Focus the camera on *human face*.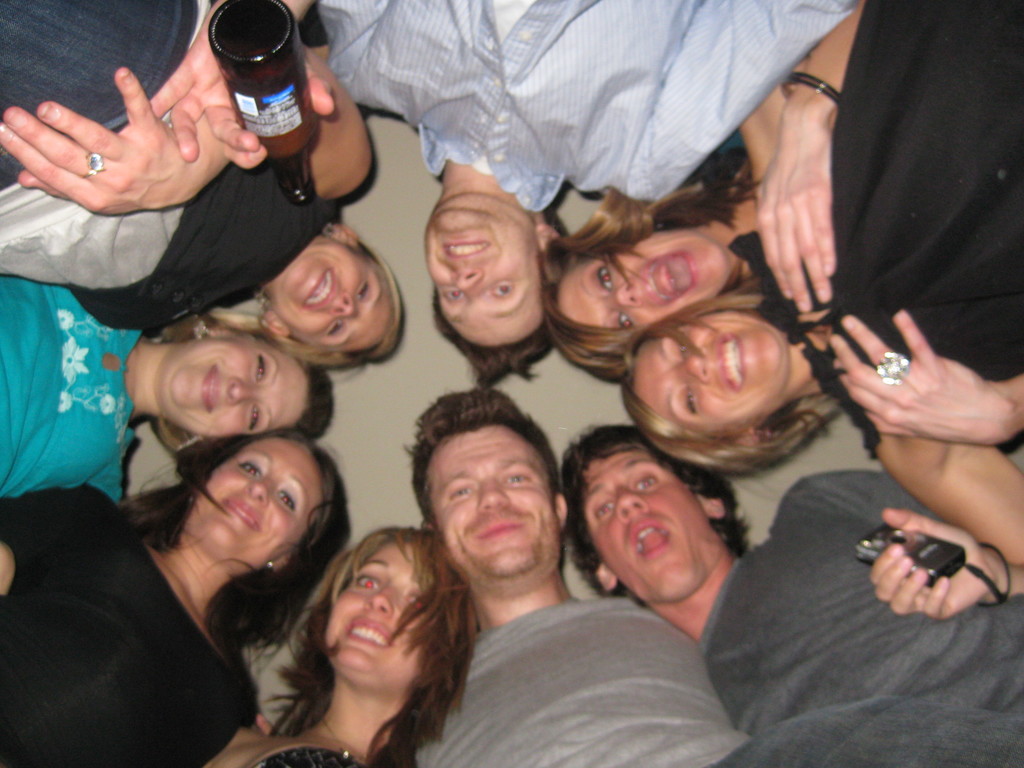
Focus region: rect(172, 341, 308, 438).
